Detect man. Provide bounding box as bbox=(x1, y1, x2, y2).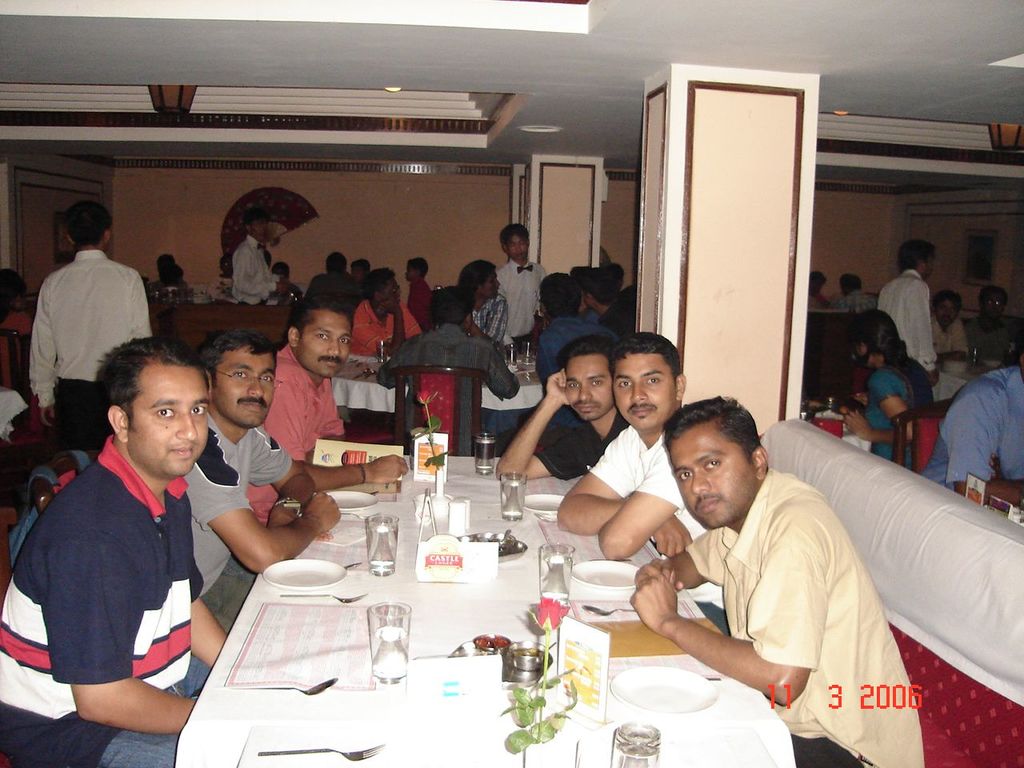
bbox=(22, 190, 167, 462).
